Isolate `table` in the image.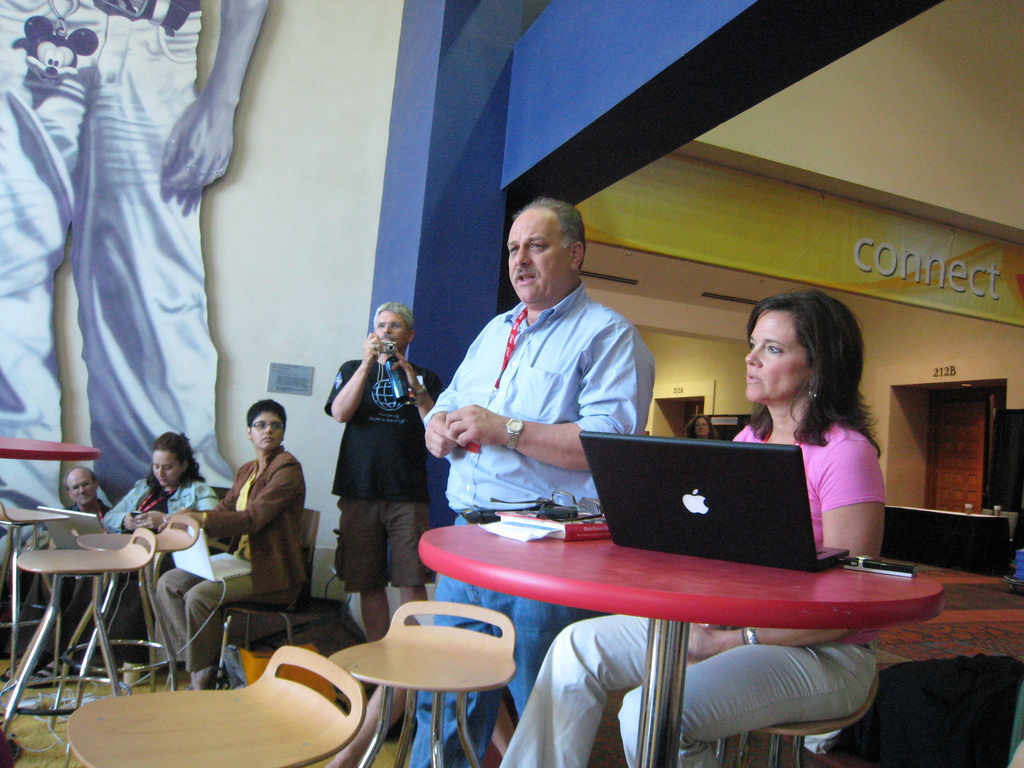
Isolated region: [left=74, top=527, right=154, bottom=686].
